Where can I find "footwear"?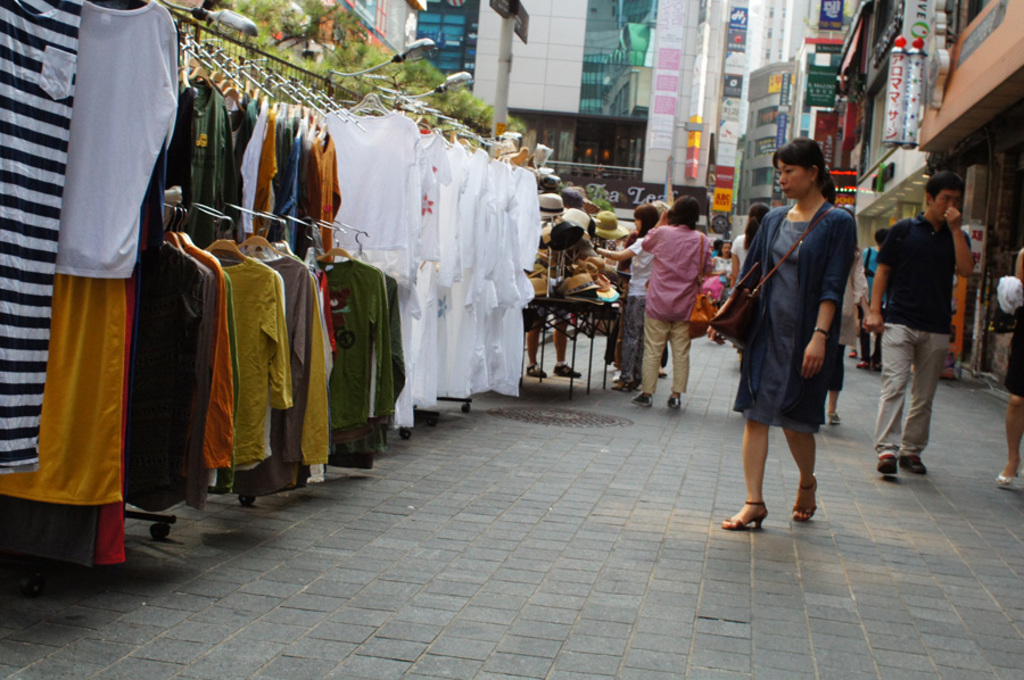
You can find it at BBox(664, 393, 687, 412).
